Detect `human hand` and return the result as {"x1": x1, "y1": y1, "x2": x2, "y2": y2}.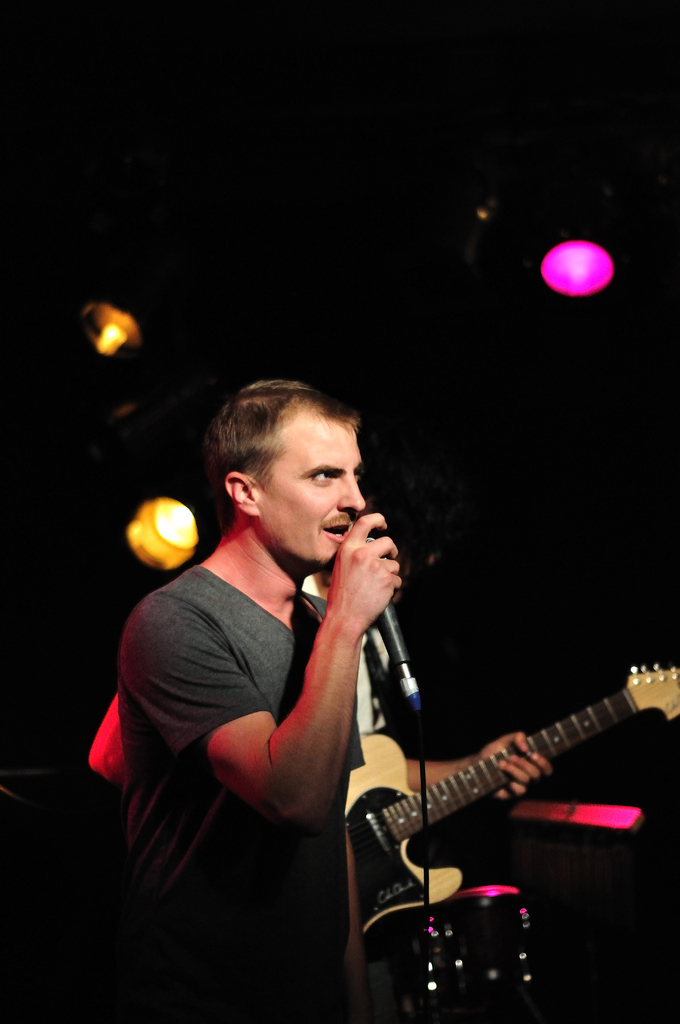
{"x1": 471, "y1": 727, "x2": 552, "y2": 806}.
